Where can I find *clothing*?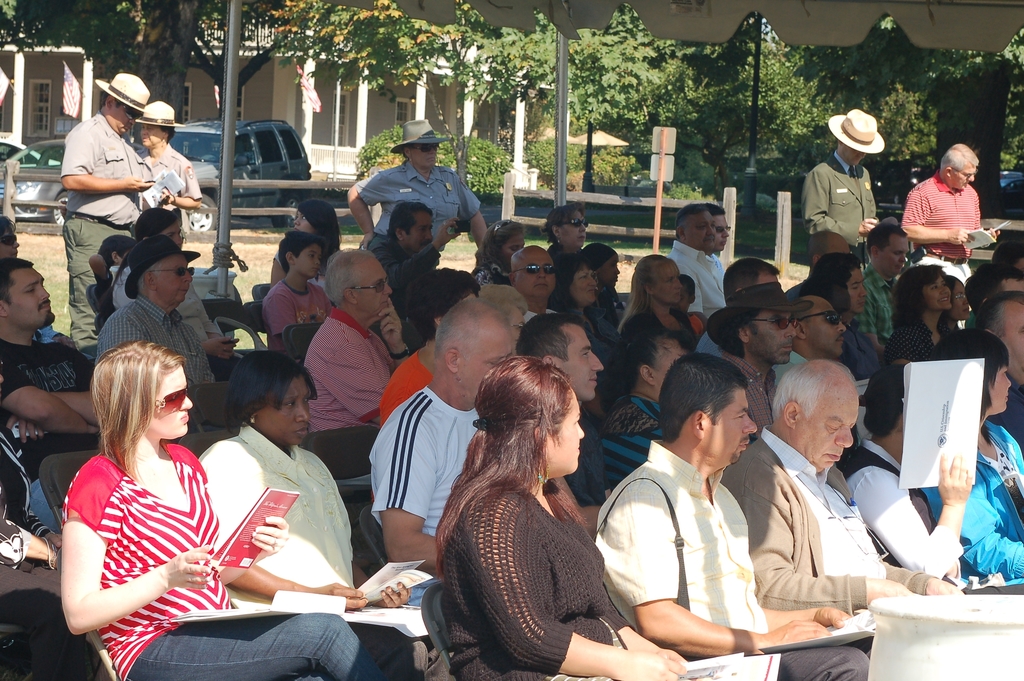
You can find it at 588/439/879/680.
